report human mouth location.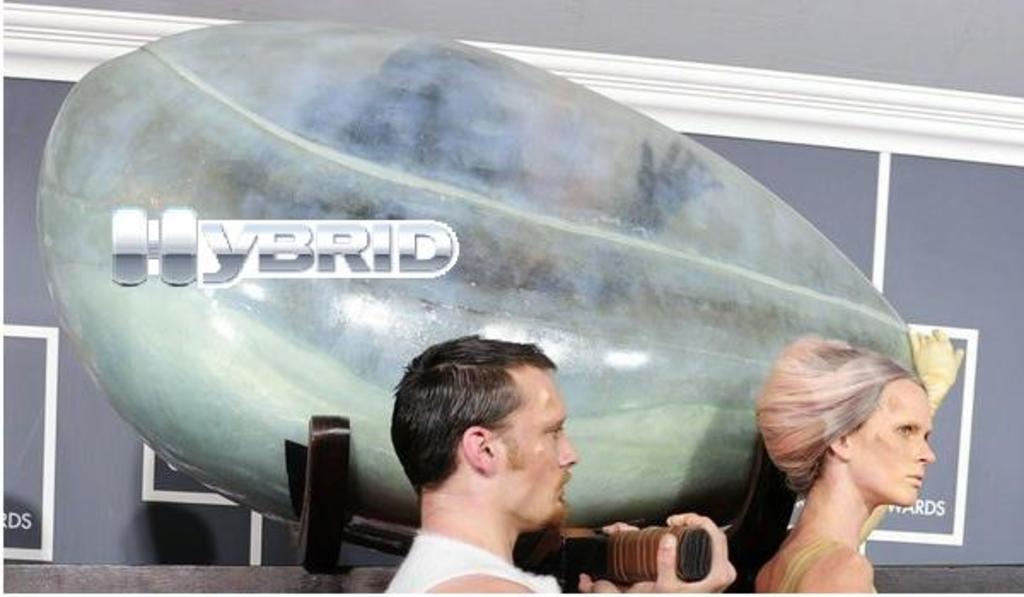
Report: bbox(905, 474, 922, 488).
